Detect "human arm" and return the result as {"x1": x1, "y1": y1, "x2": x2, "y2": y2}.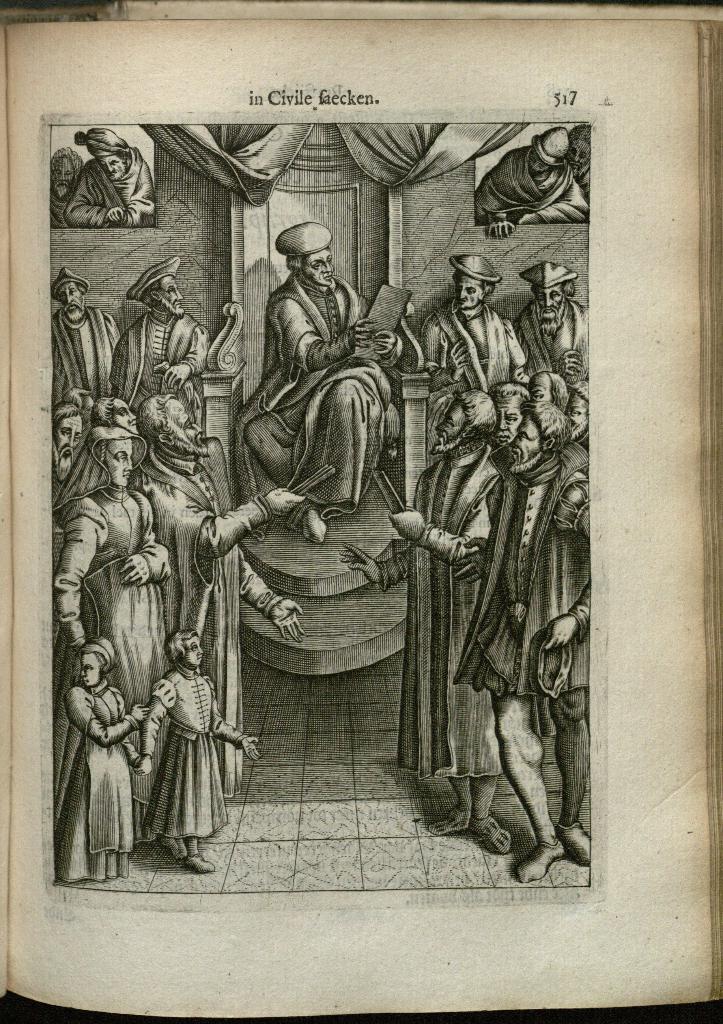
{"x1": 267, "y1": 292, "x2": 377, "y2": 369}.
